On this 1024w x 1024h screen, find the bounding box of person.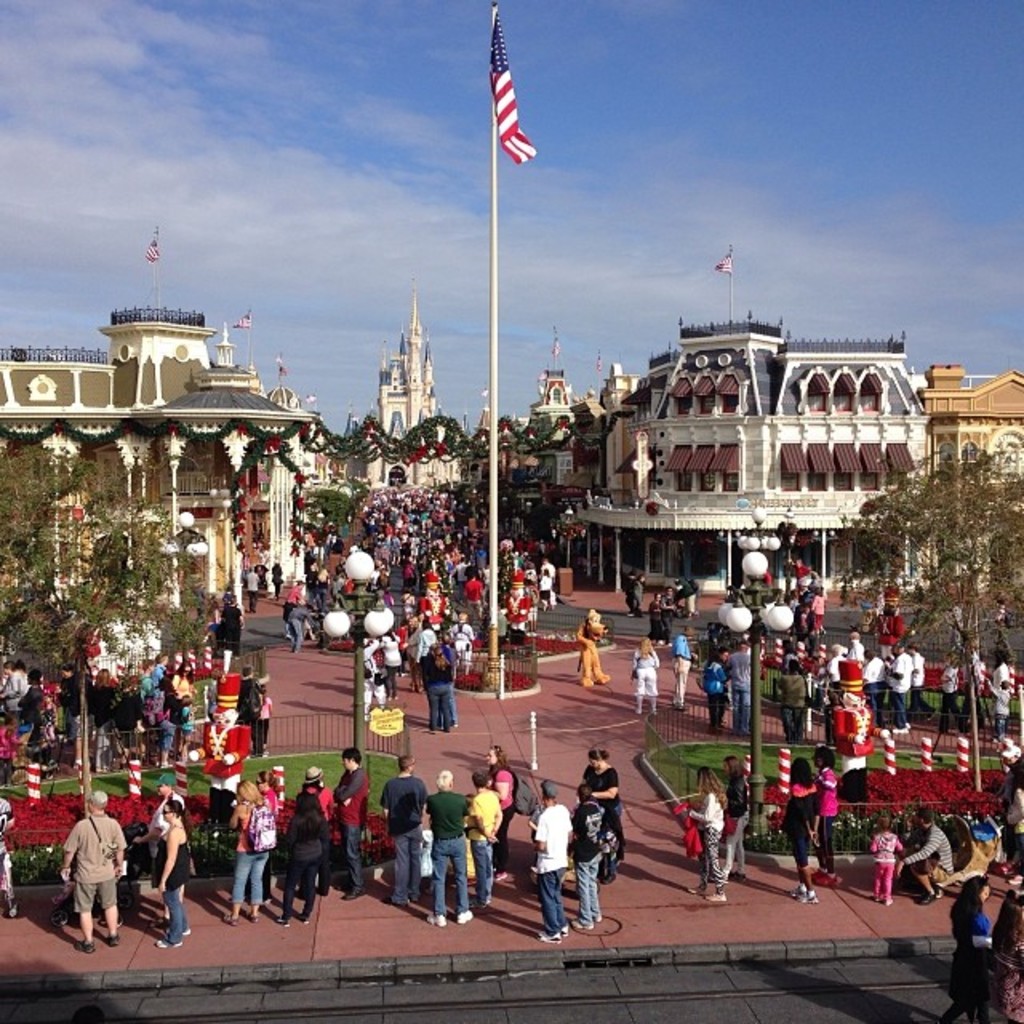
Bounding box: left=830, top=653, right=878, bottom=773.
